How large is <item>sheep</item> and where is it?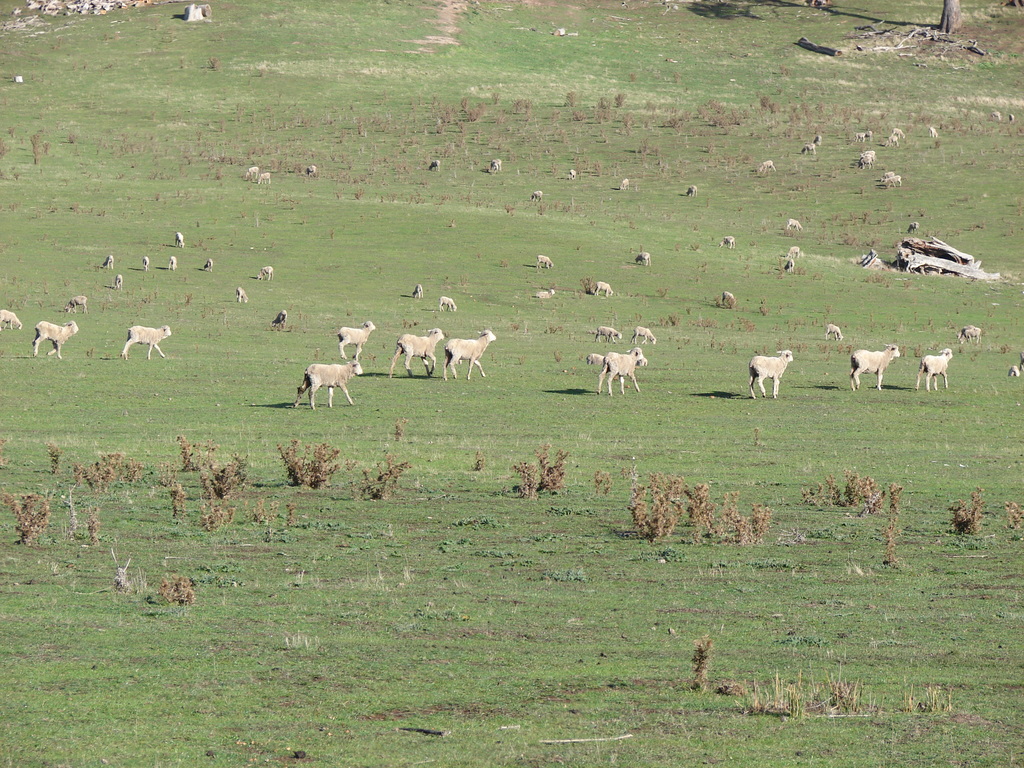
Bounding box: bbox=(1009, 366, 1021, 377).
